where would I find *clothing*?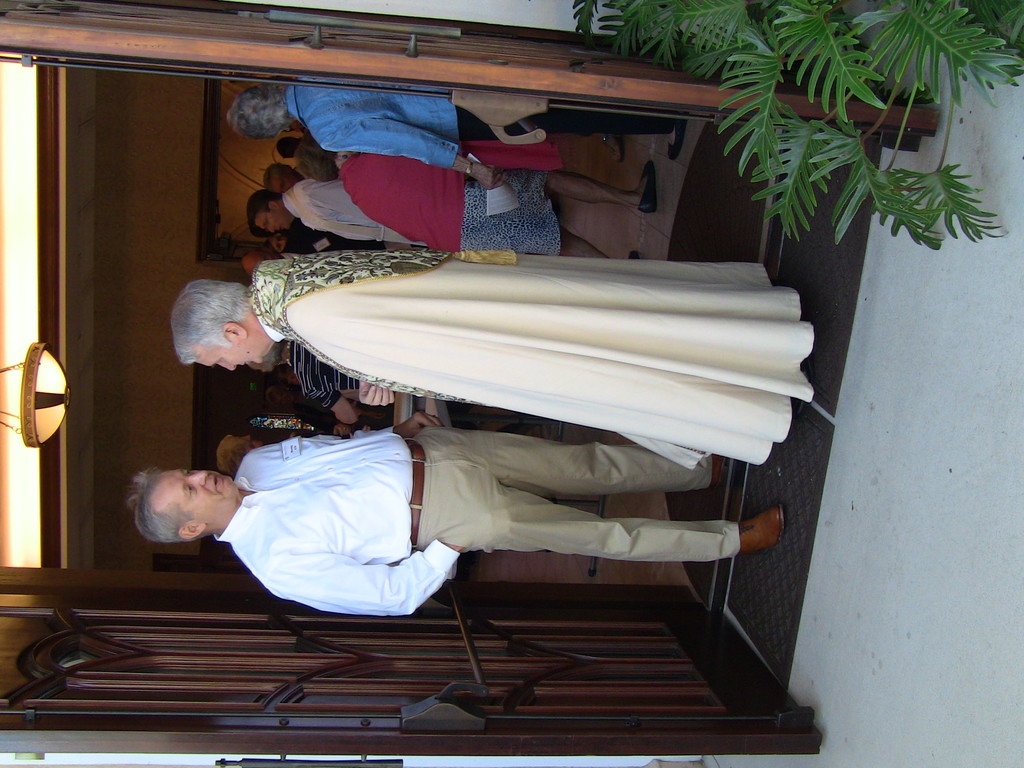
At bbox=[248, 259, 813, 470].
